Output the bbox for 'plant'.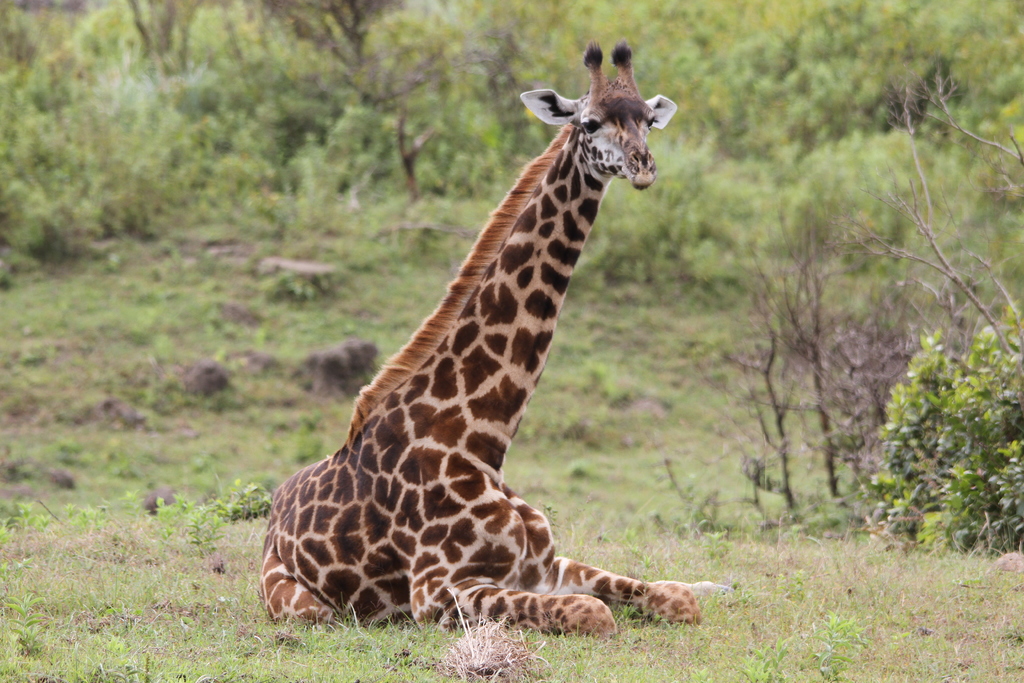
left=842, top=268, right=1023, bottom=572.
